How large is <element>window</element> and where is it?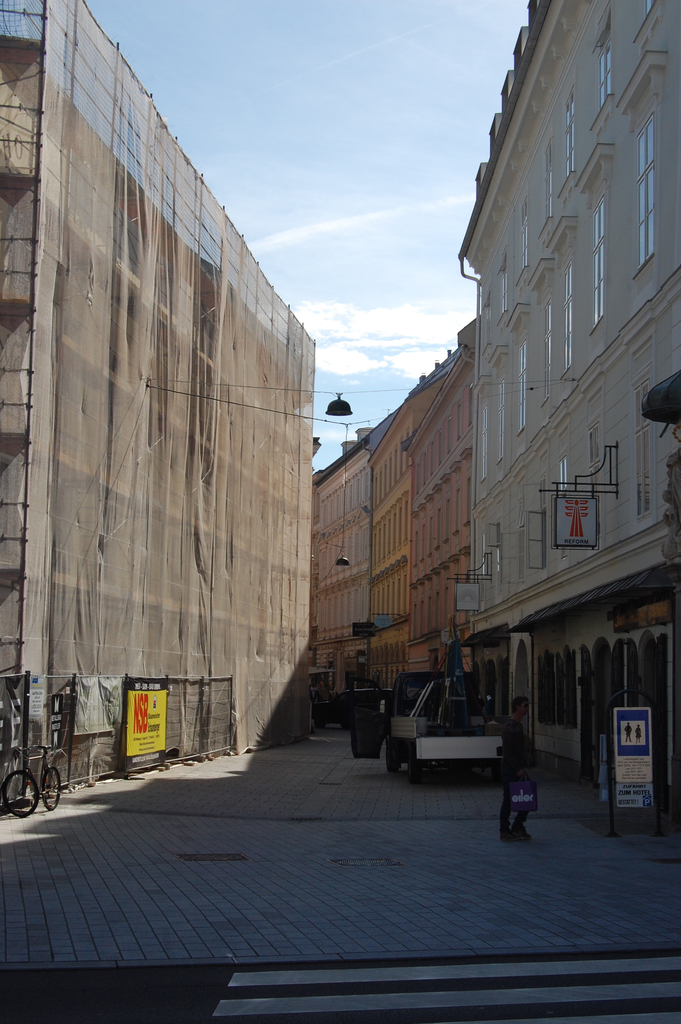
Bounding box: [417,461,418,494].
